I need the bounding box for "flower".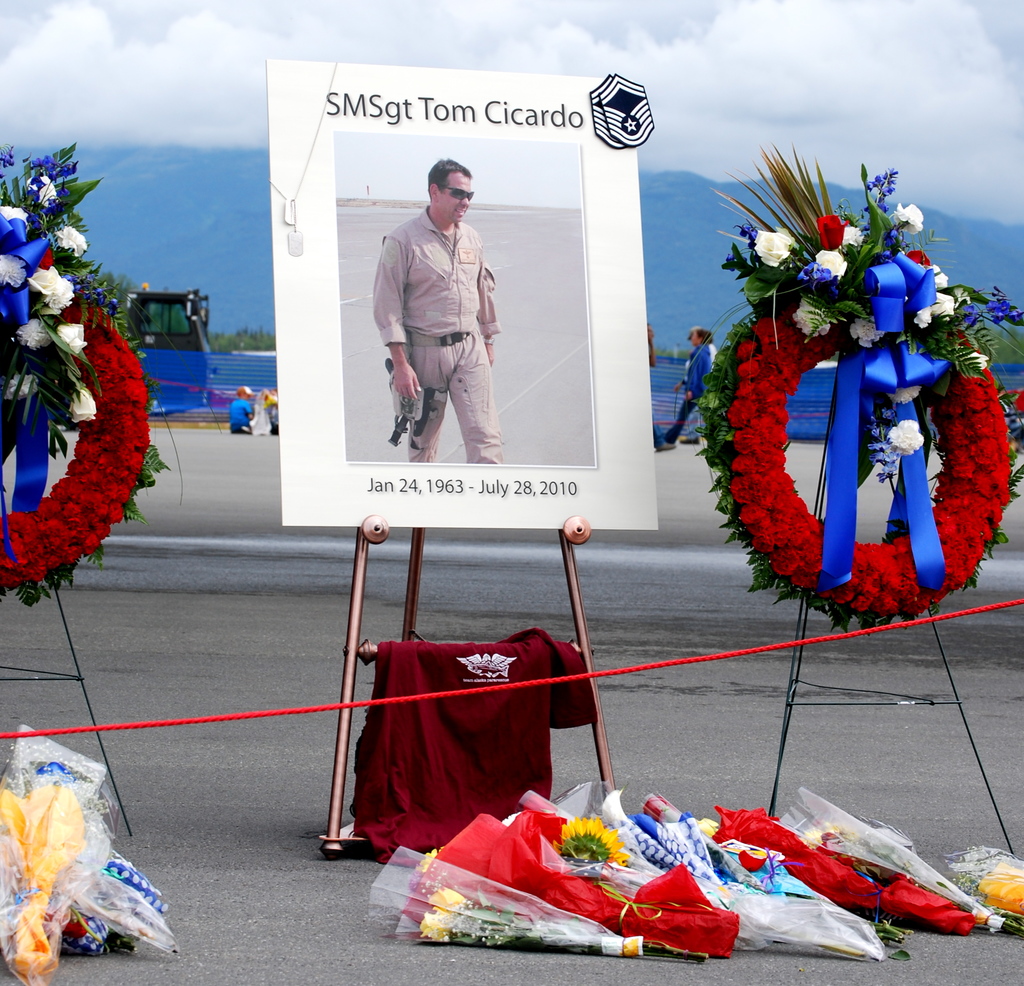
Here it is: crop(421, 884, 465, 938).
